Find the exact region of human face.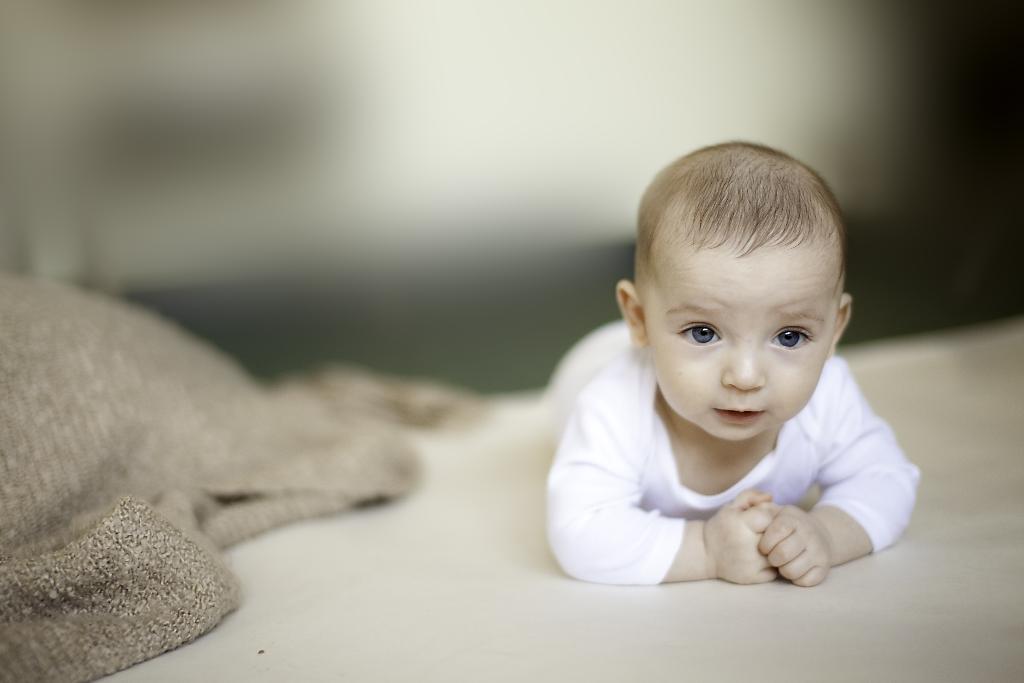
Exact region: (643, 245, 842, 436).
